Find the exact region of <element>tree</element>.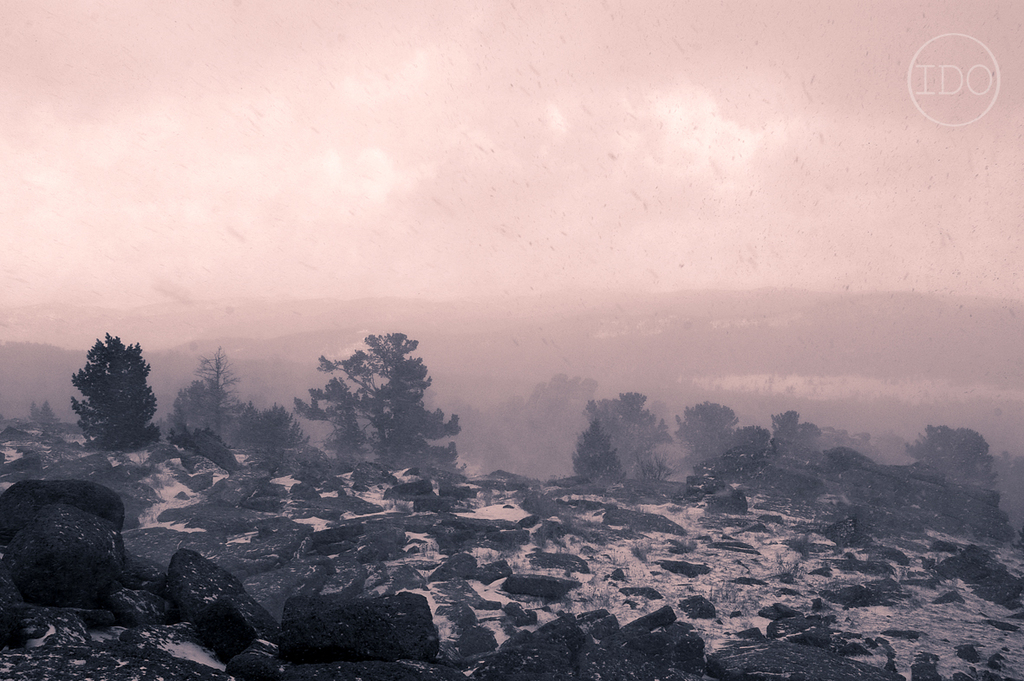
Exact region: [571,421,620,481].
